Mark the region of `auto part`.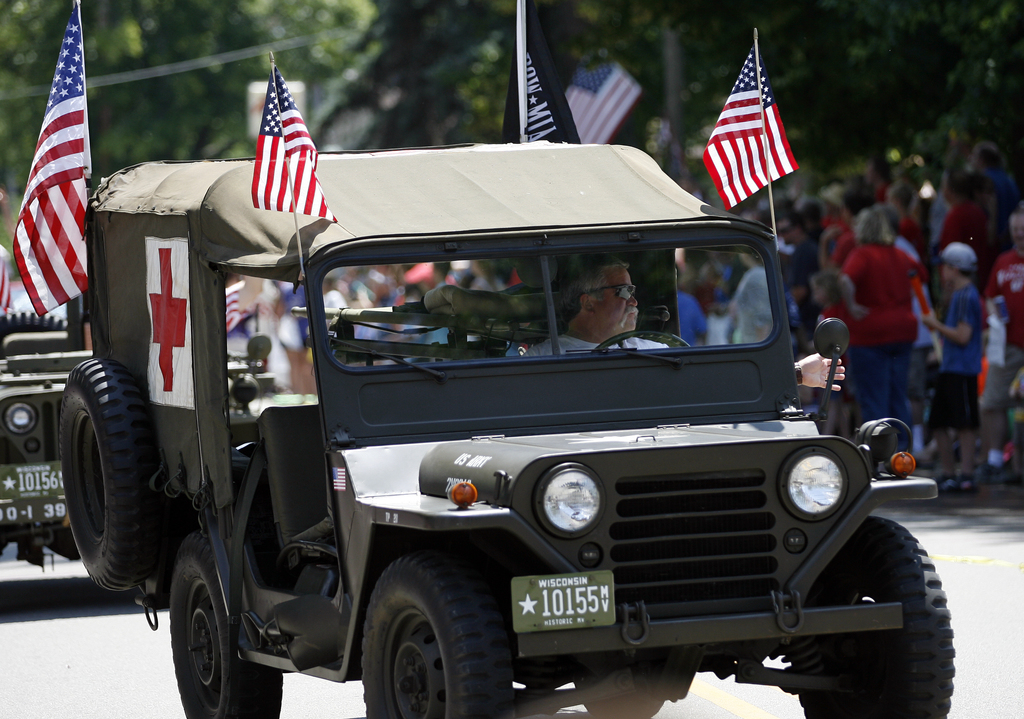
Region: <box>536,460,605,538</box>.
